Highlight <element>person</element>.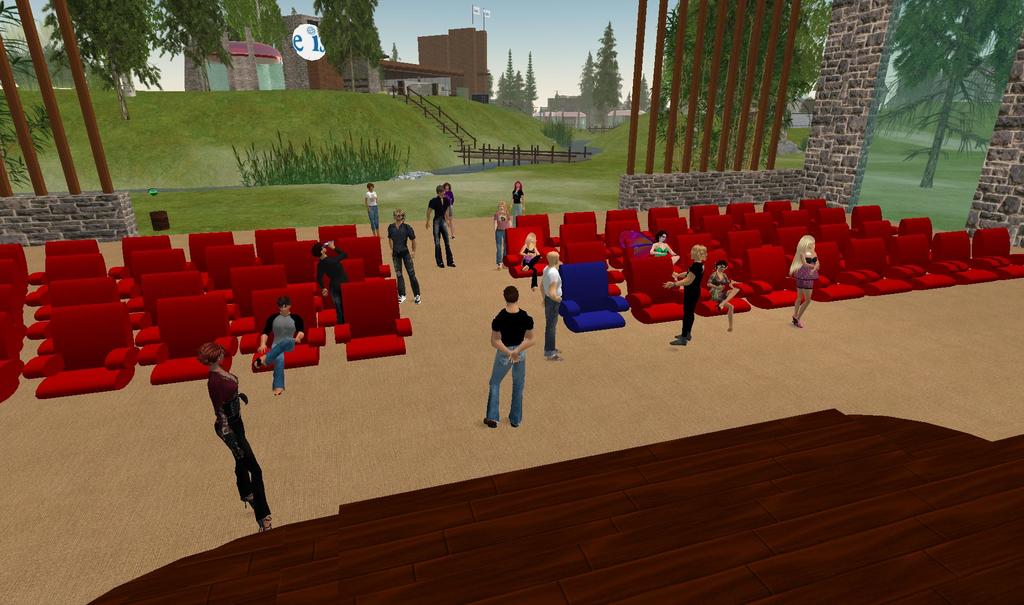
Highlighted region: (490, 197, 509, 271).
